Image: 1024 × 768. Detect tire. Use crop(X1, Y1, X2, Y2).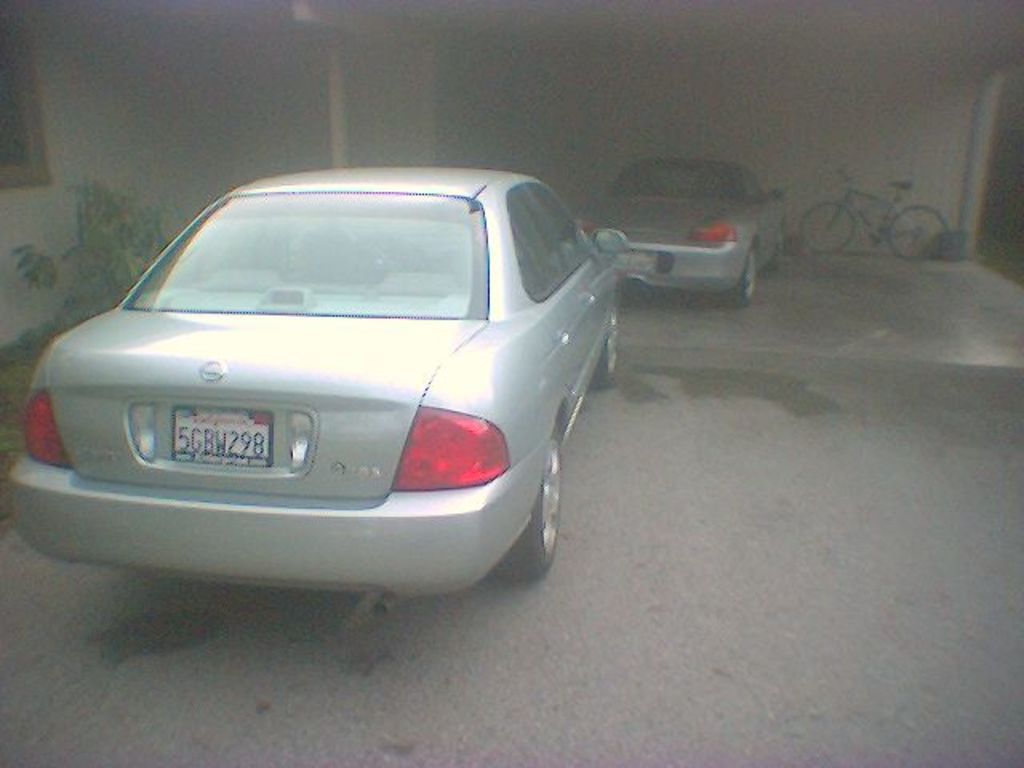
crop(886, 208, 947, 259).
